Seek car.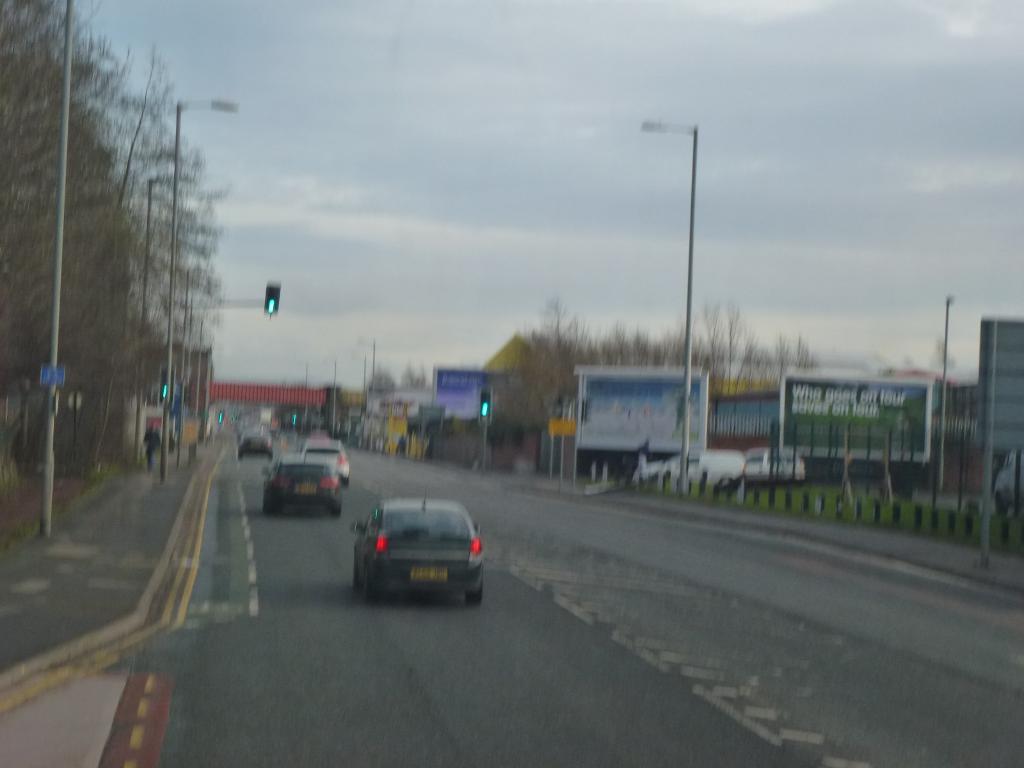
crop(237, 424, 277, 461).
